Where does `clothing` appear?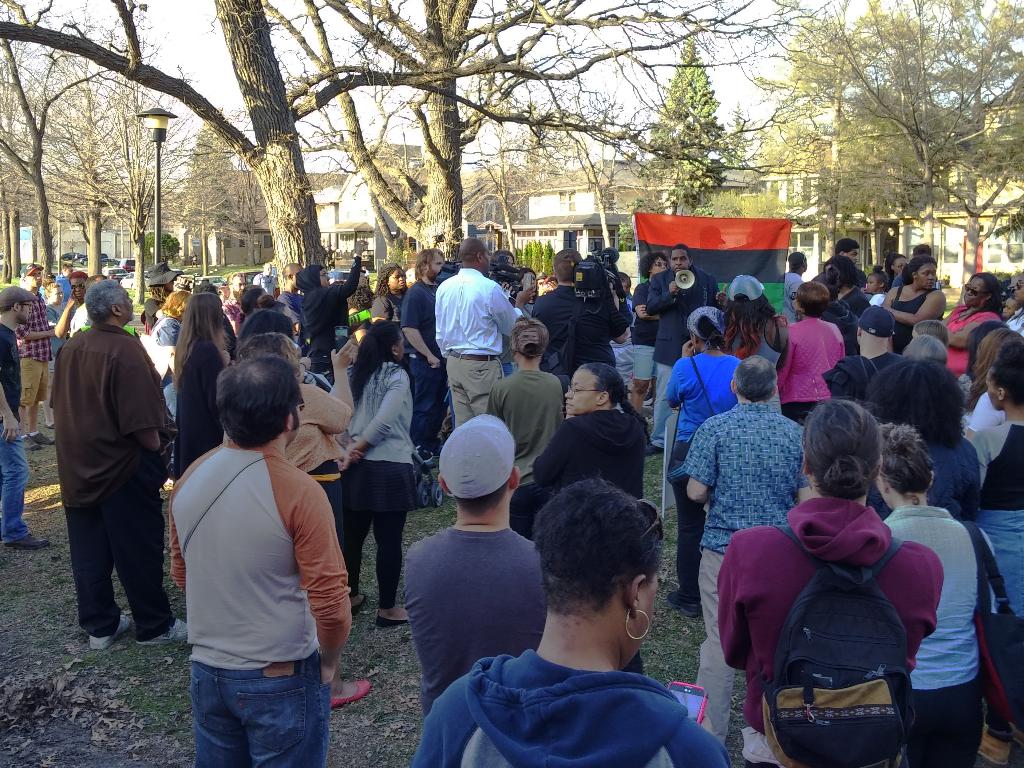
Appears at (895, 268, 909, 293).
